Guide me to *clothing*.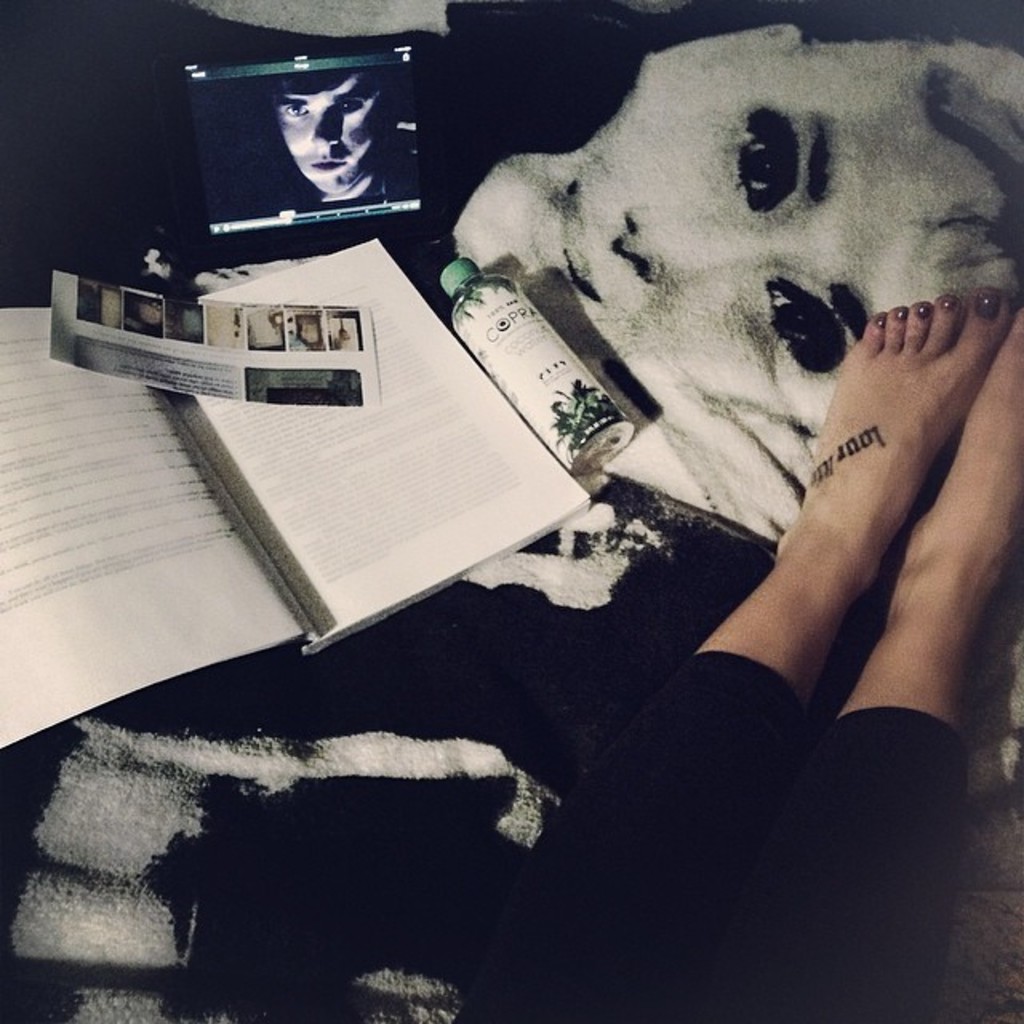
Guidance: rect(446, 646, 976, 1022).
